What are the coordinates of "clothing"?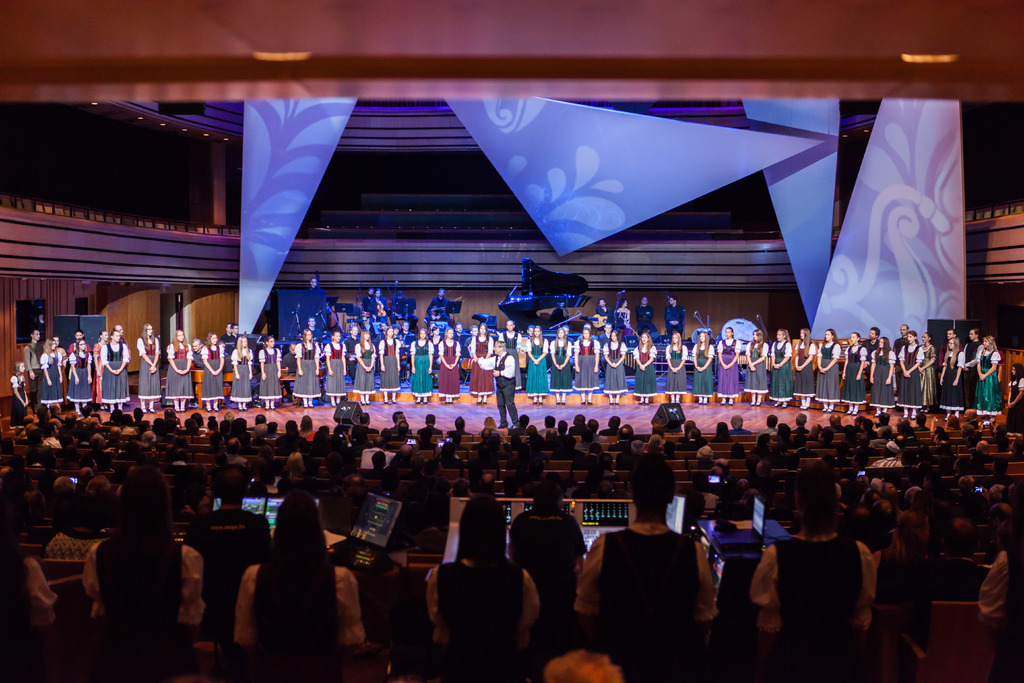
[890, 336, 909, 352].
